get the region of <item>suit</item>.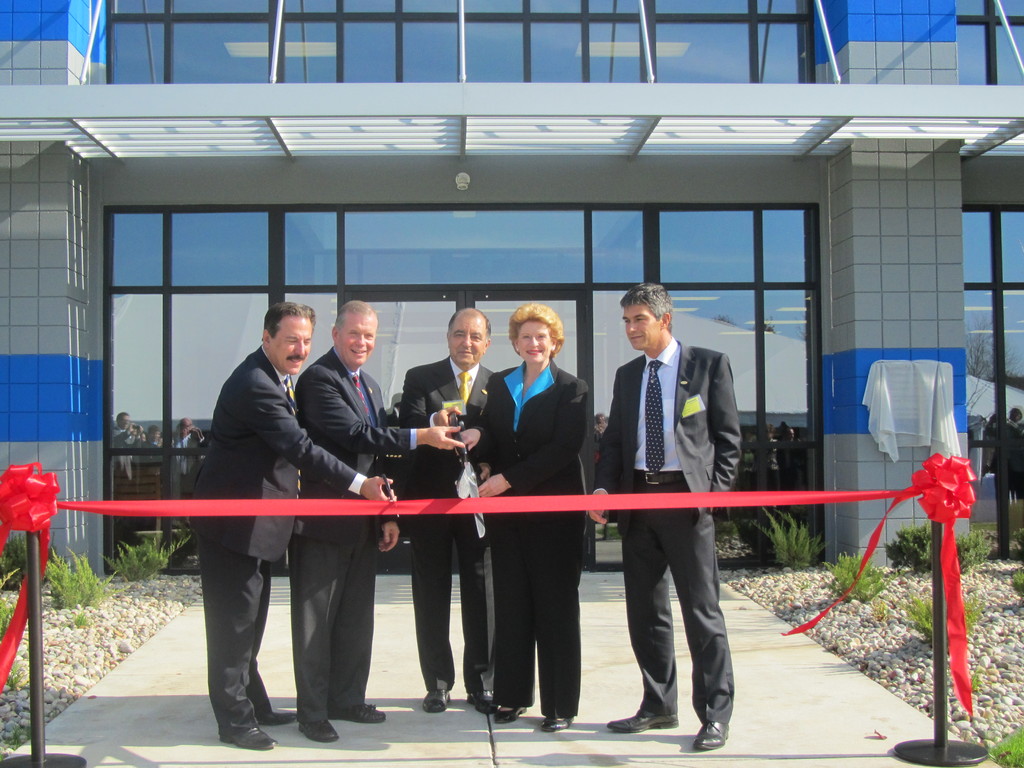
l=186, t=344, r=364, b=737.
